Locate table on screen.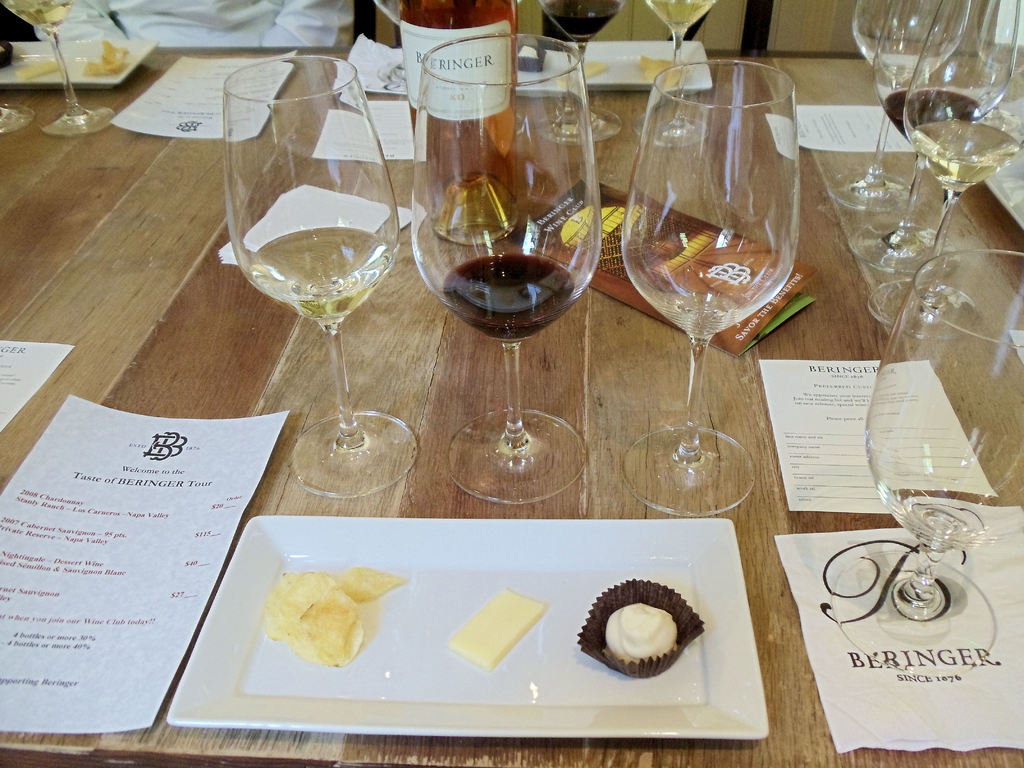
On screen at (20, 4, 1023, 767).
